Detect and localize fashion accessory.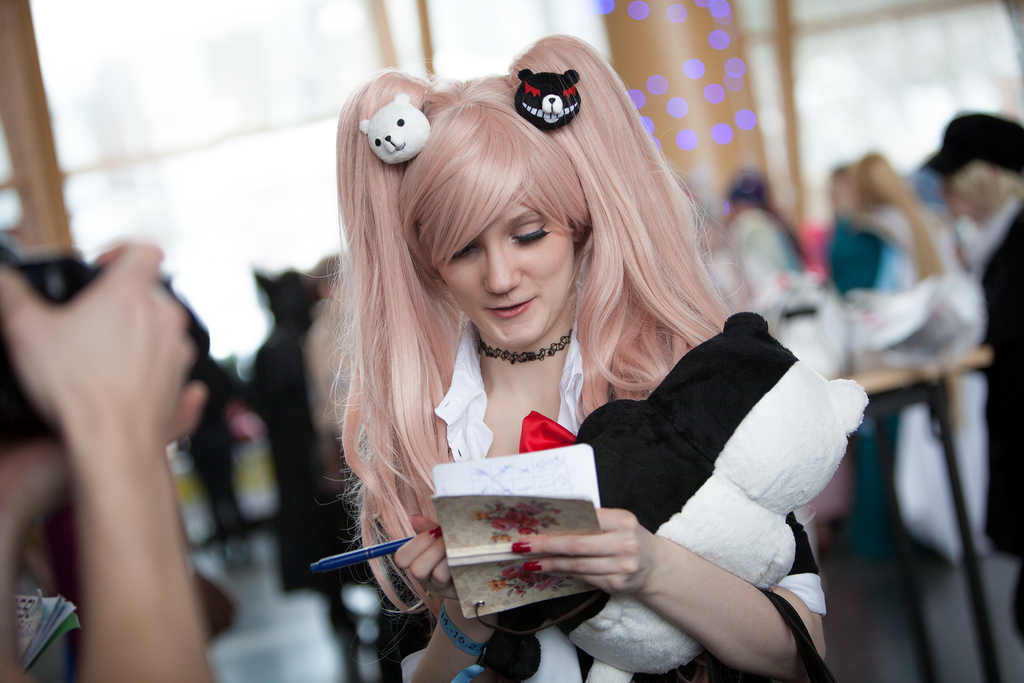
Localized at [x1=516, y1=68, x2=582, y2=131].
